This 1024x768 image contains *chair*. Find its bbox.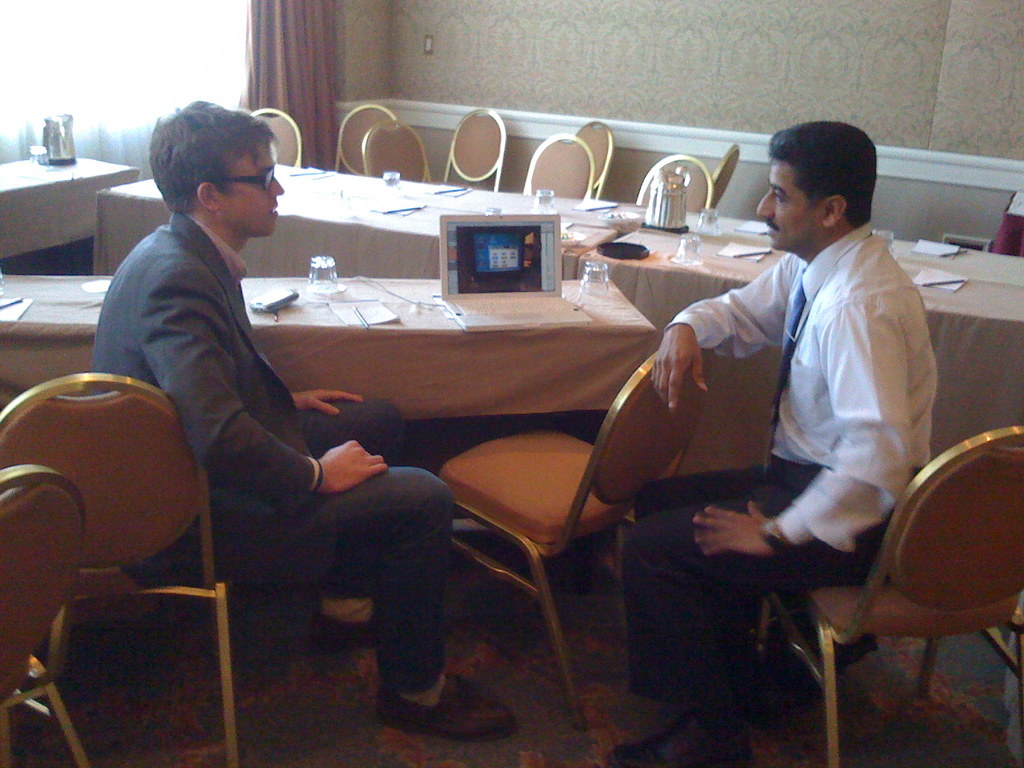
<bbox>442, 101, 503, 187</bbox>.
